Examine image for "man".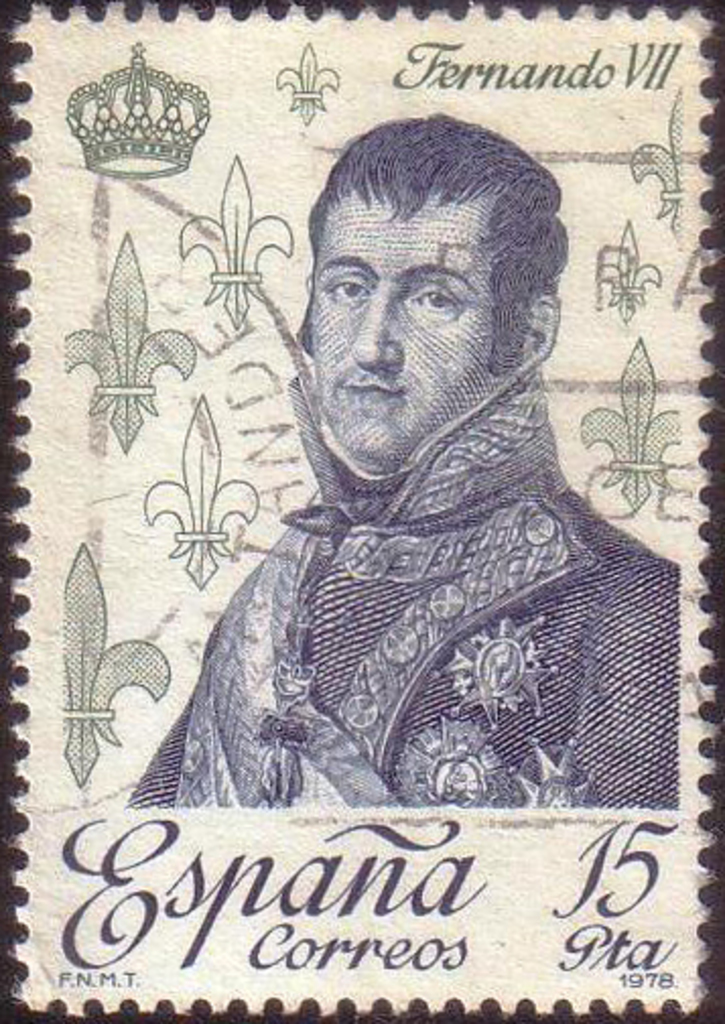
Examination result: region(126, 104, 670, 805).
